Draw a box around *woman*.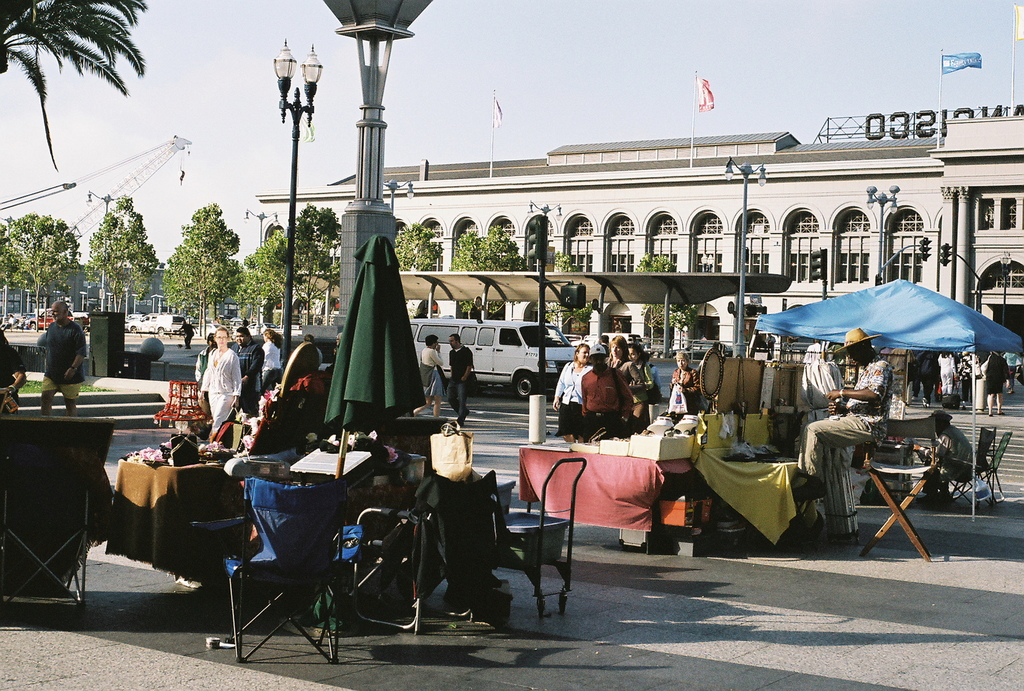
(x1=932, y1=351, x2=967, y2=409).
